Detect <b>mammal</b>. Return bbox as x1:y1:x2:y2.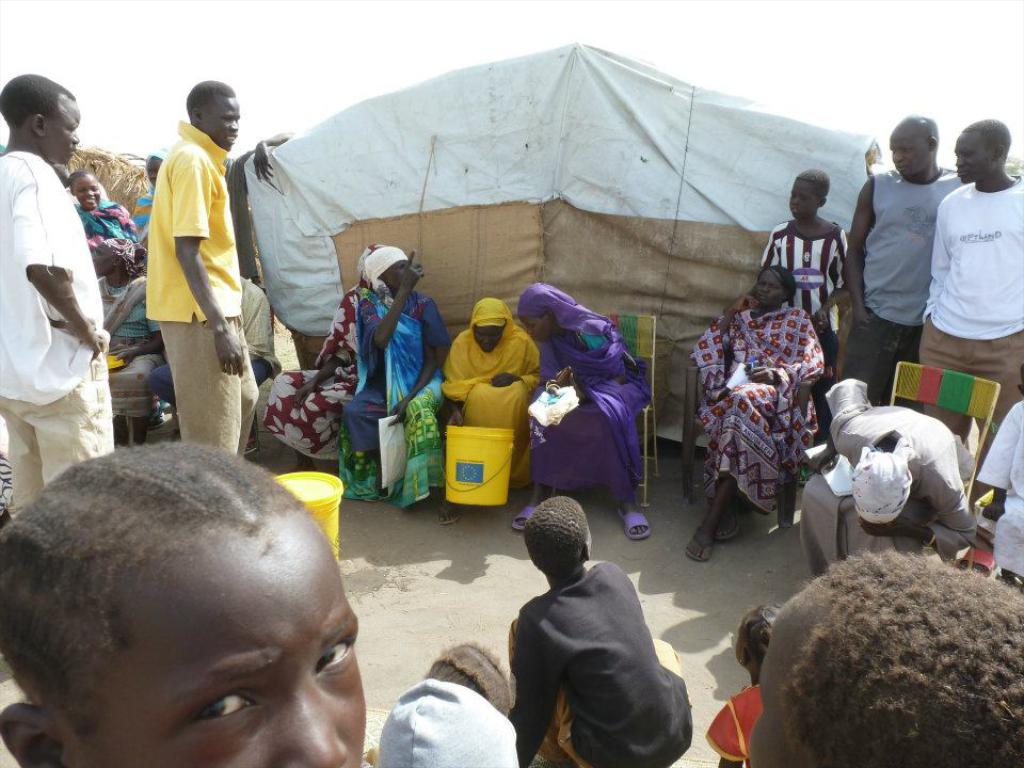
505:282:657:537.
